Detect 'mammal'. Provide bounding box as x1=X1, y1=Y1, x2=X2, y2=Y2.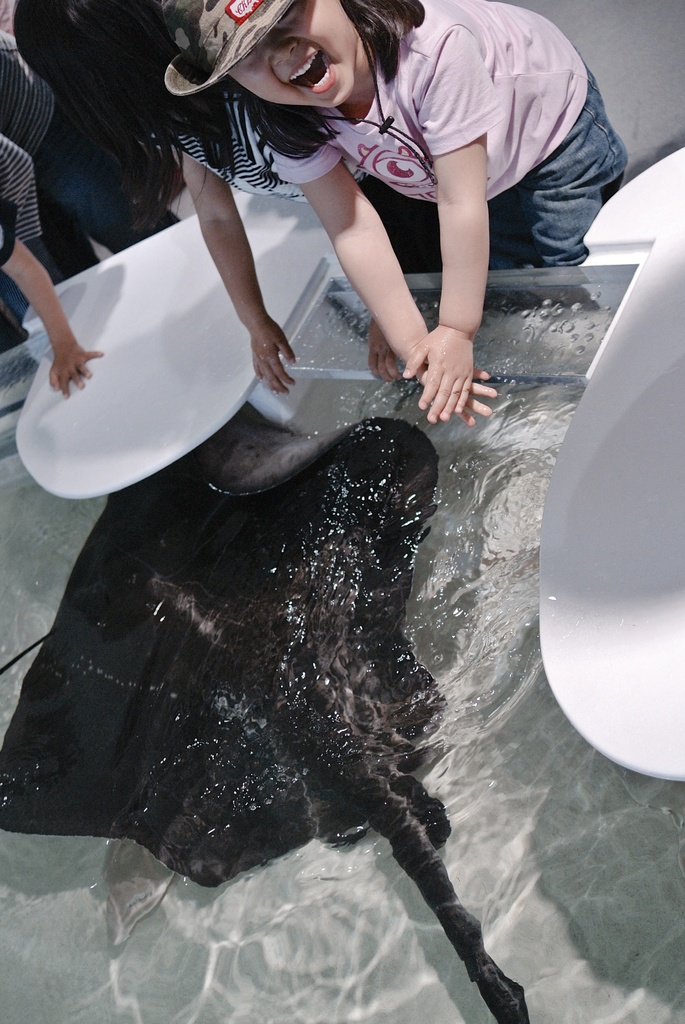
x1=0, y1=25, x2=178, y2=396.
